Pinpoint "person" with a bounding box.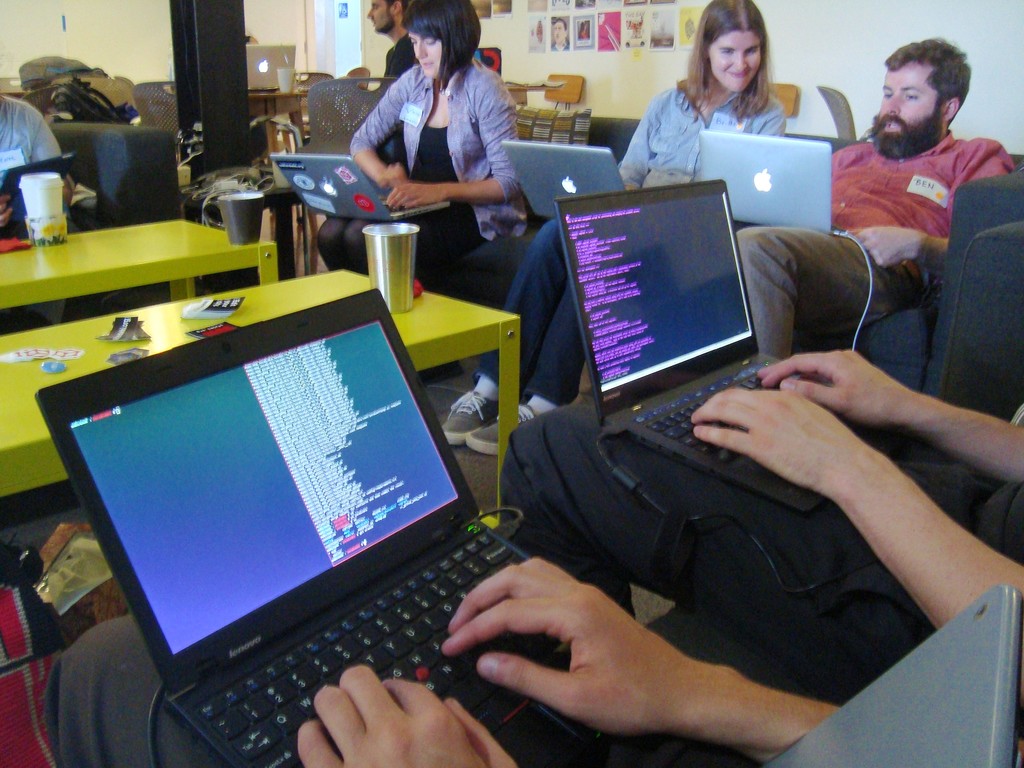
bbox(735, 35, 1014, 360).
